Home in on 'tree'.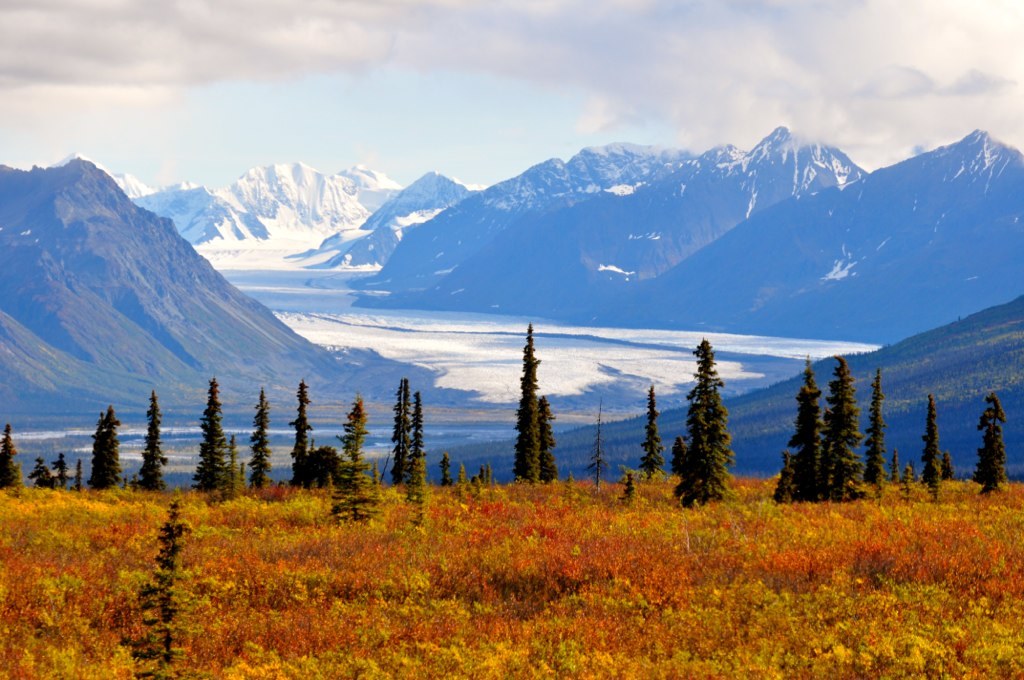
Homed in at <region>676, 341, 732, 508</region>.
